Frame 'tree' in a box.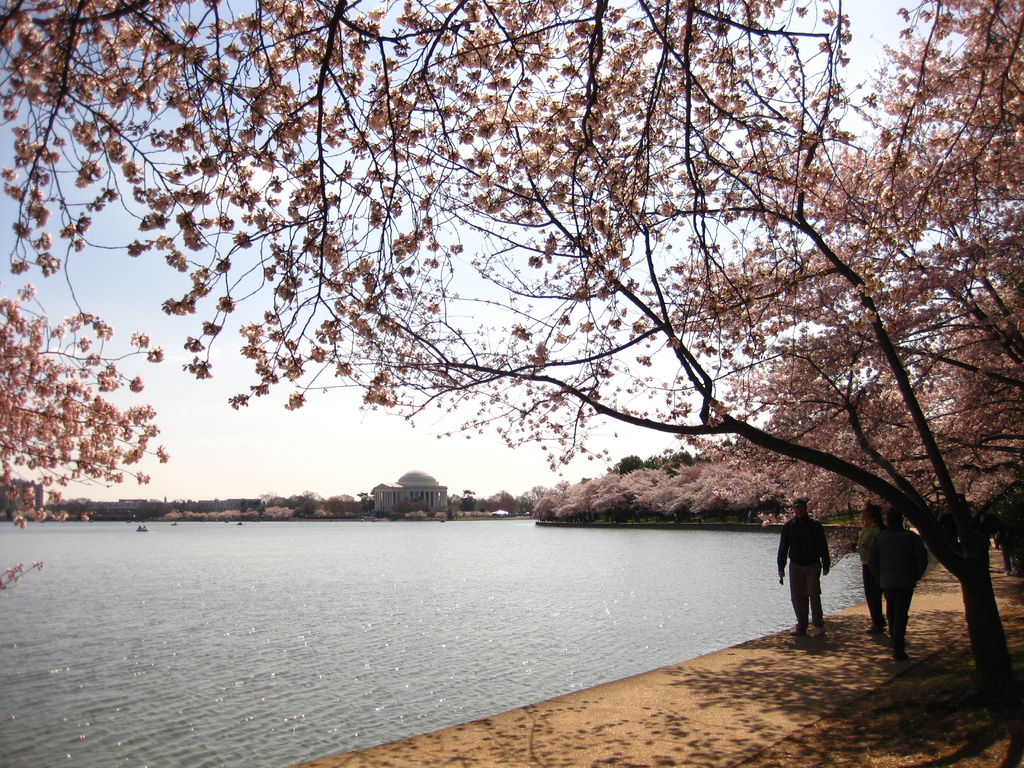
bbox=(666, 52, 1023, 604).
